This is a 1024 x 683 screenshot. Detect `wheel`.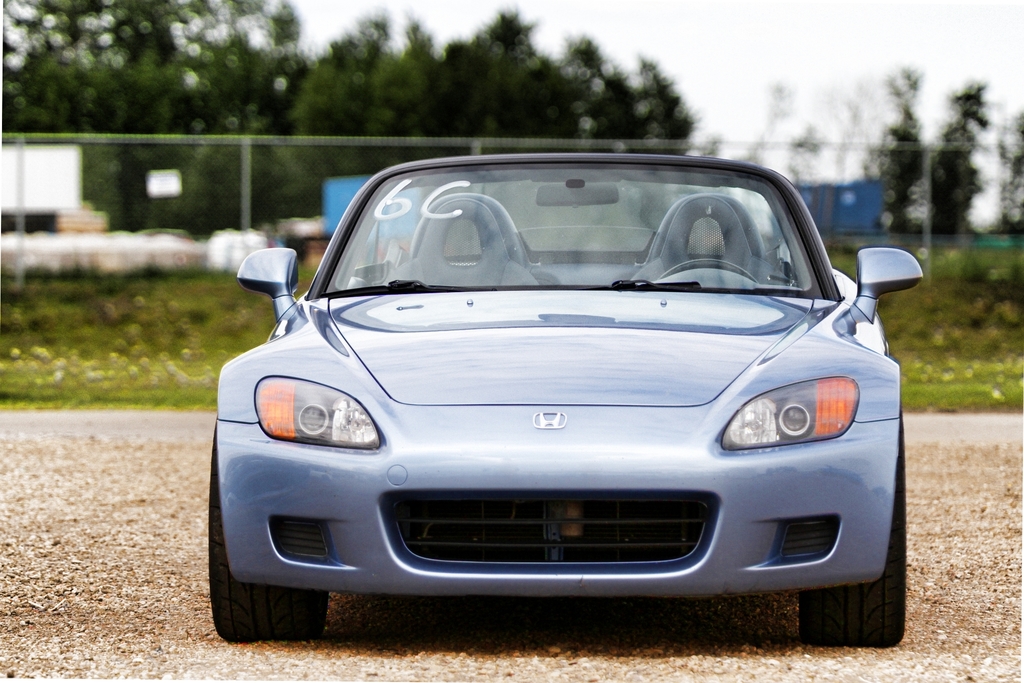
left=799, top=434, right=915, bottom=644.
